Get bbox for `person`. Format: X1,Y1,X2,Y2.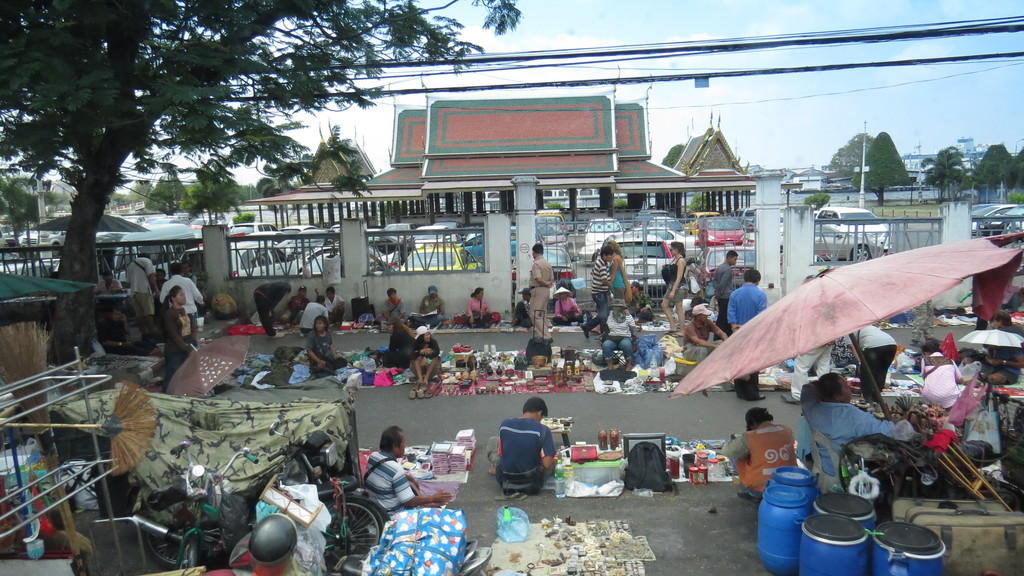
155,260,204,340.
